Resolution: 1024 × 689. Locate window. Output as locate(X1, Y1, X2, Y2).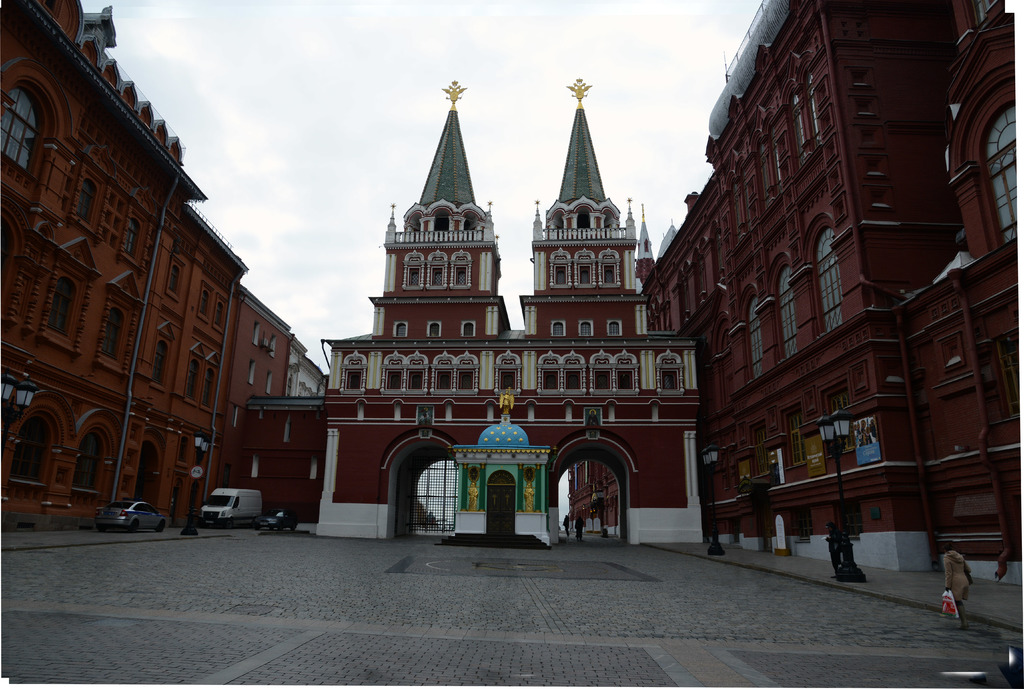
locate(463, 323, 474, 337).
